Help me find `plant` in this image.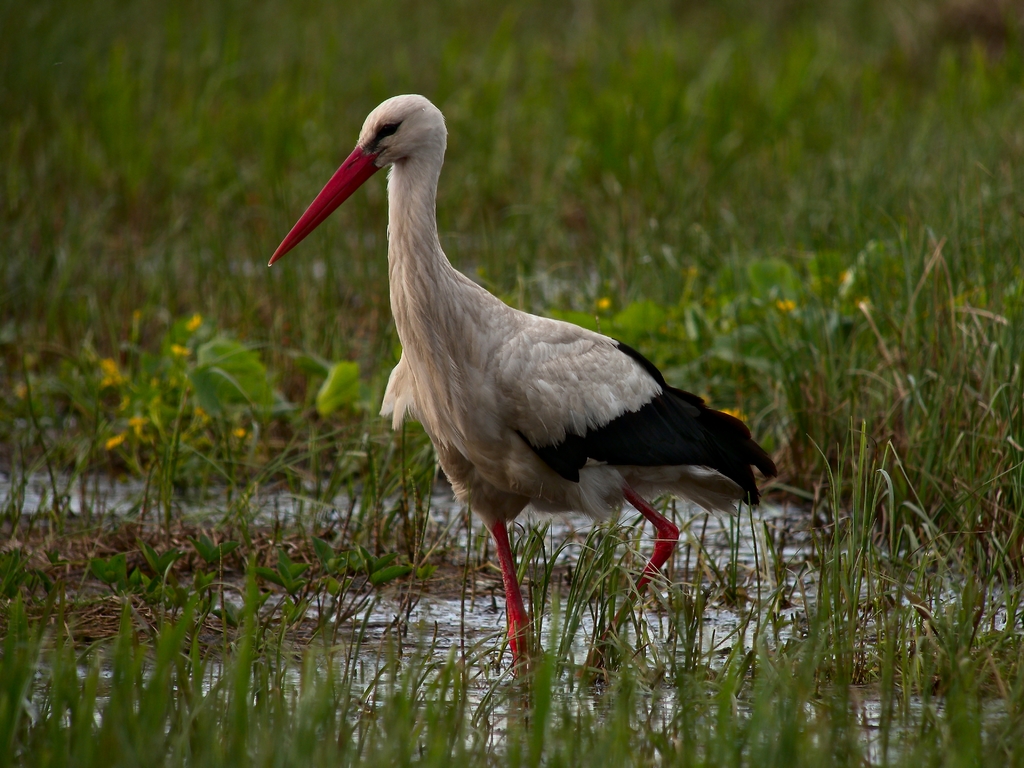
Found it: <region>115, 313, 292, 513</region>.
